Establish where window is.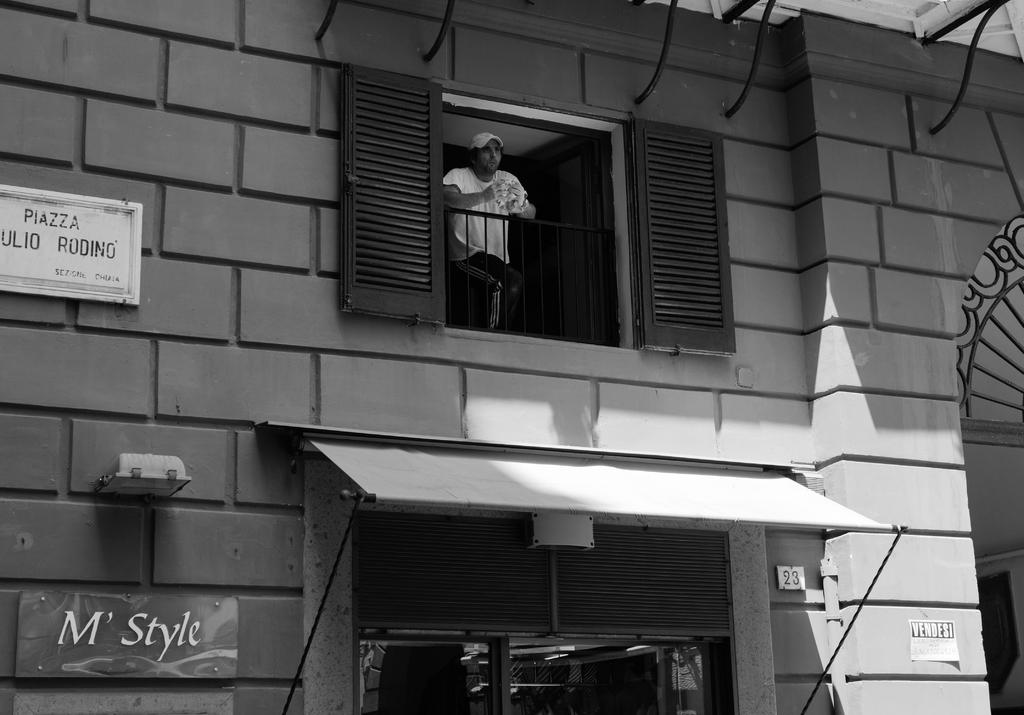
Established at (332, 79, 433, 313).
